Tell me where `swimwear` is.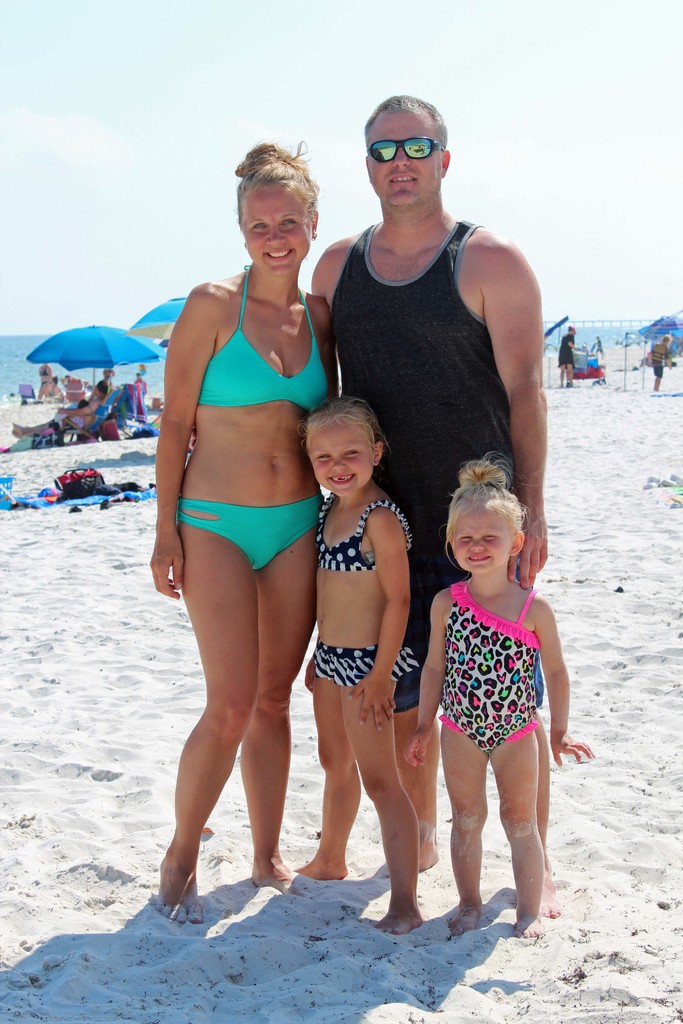
`swimwear` is at region(193, 273, 332, 416).
